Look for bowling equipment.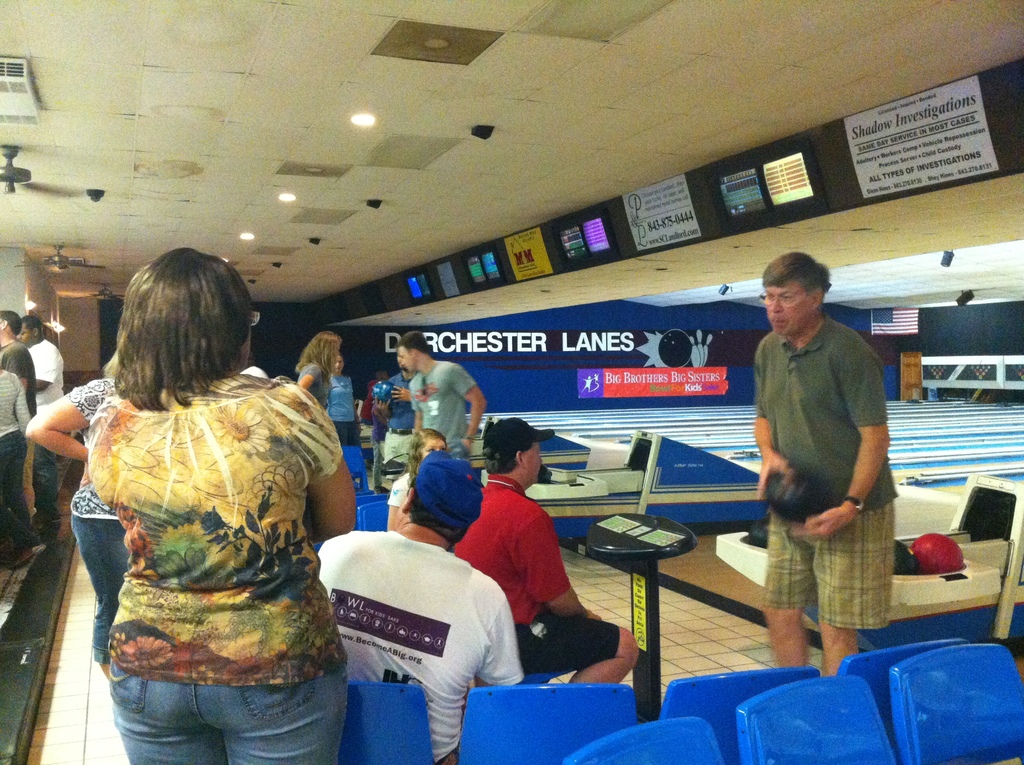
Found: 659 328 690 374.
